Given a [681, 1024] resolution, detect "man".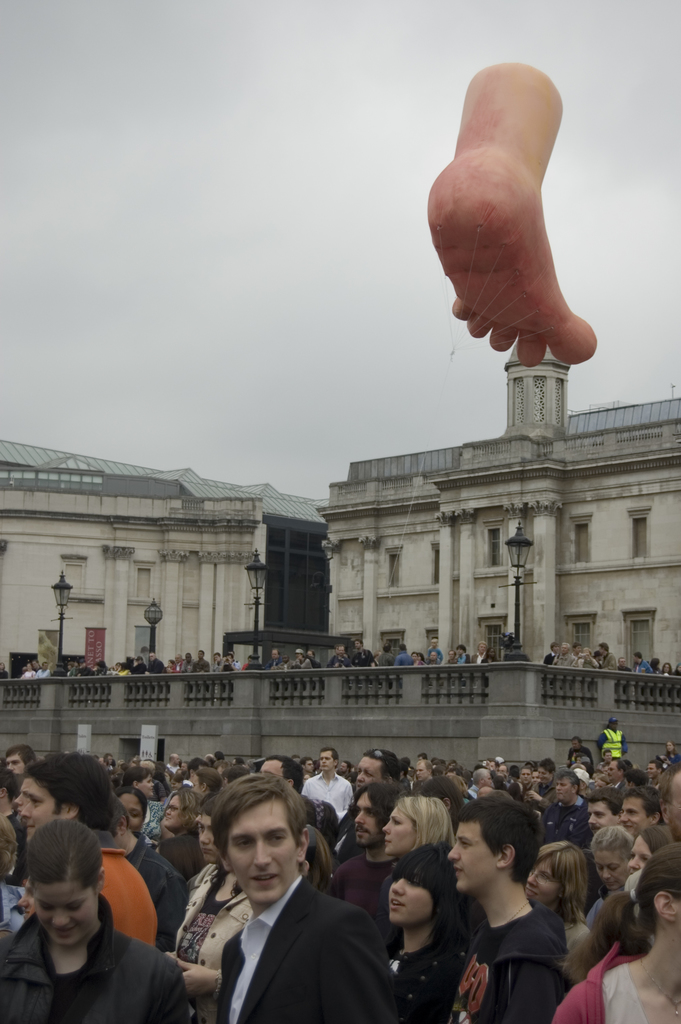
444,796,575,1023.
